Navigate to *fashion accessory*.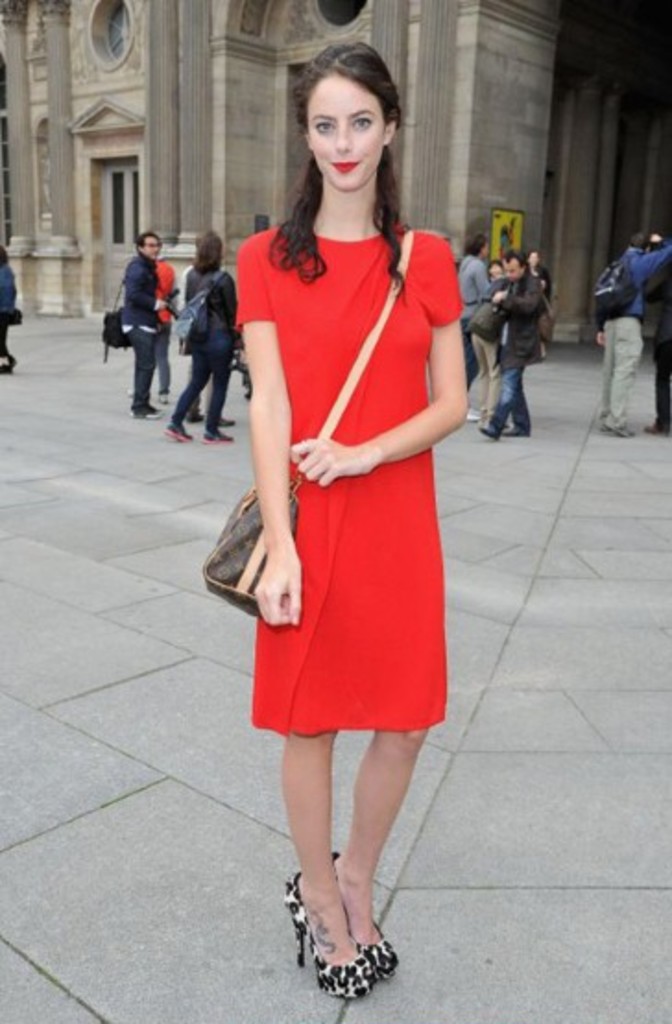
Navigation target: (x1=199, y1=227, x2=415, y2=618).
